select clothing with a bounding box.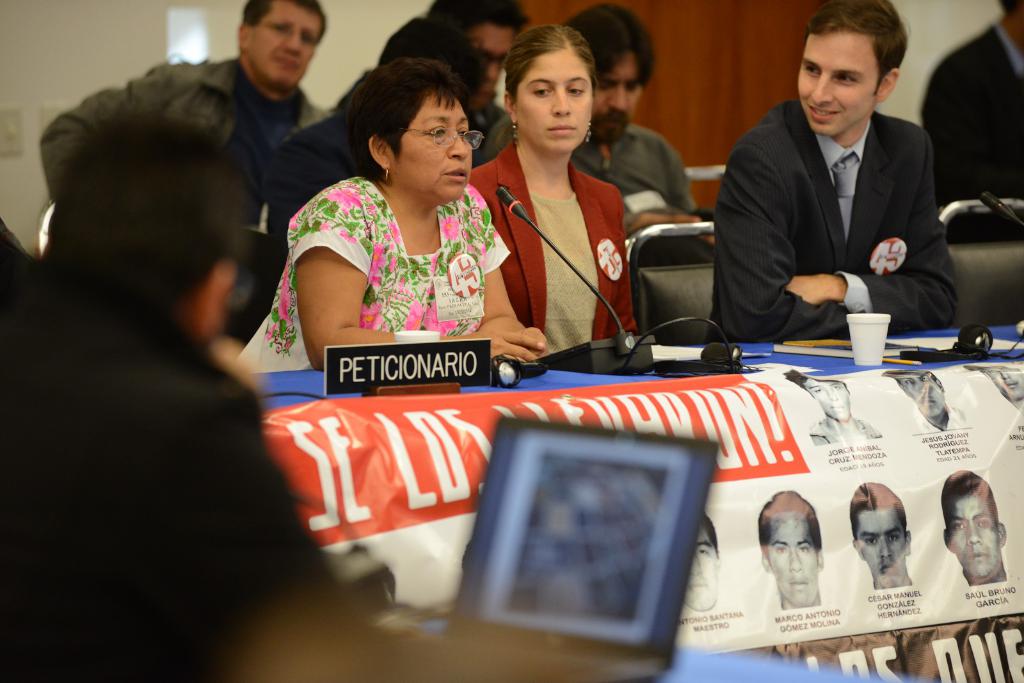
select_region(567, 120, 696, 234).
